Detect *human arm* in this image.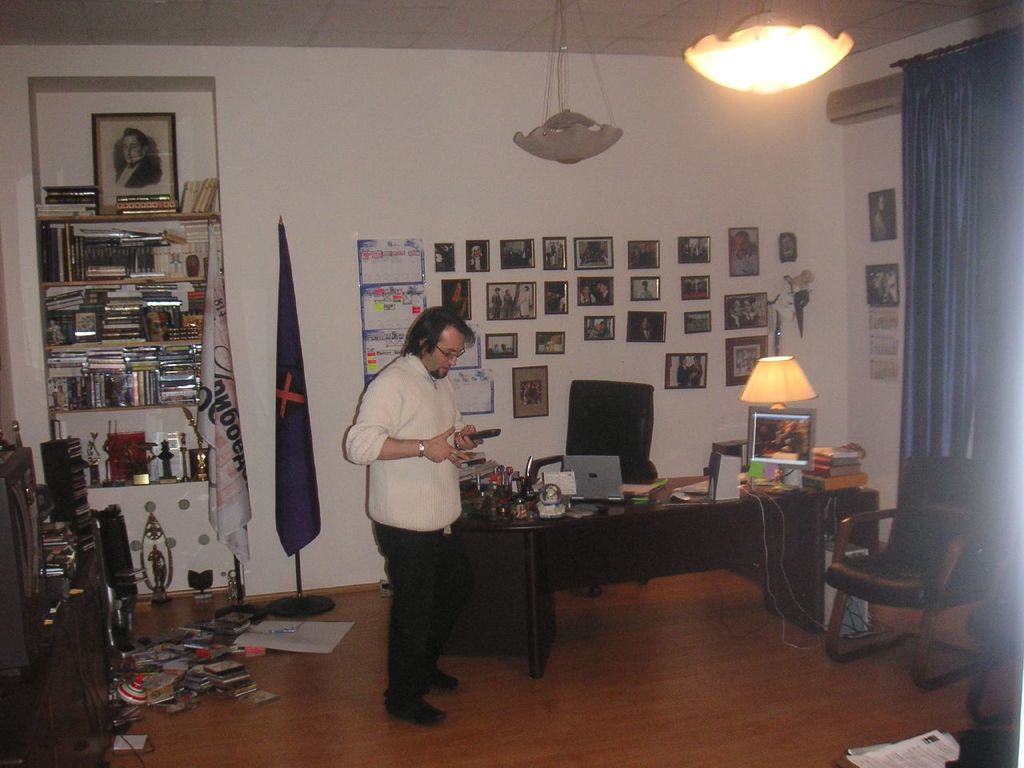
Detection: [452, 405, 484, 449].
